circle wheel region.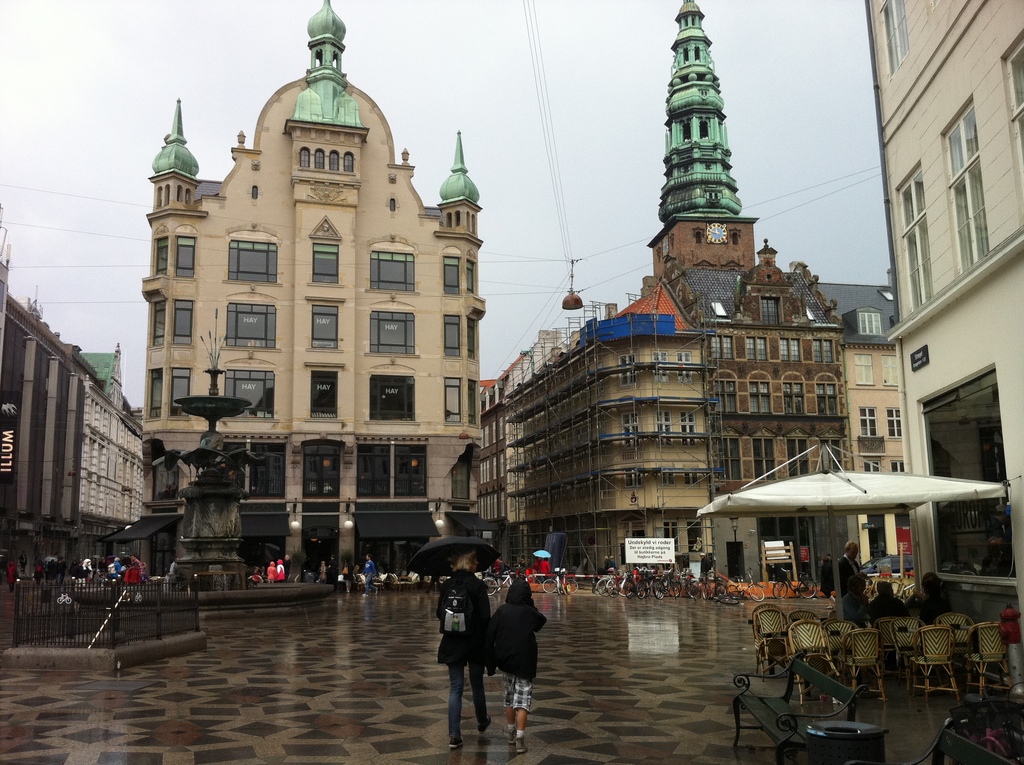
Region: pyautogui.locateOnScreen(541, 577, 558, 592).
